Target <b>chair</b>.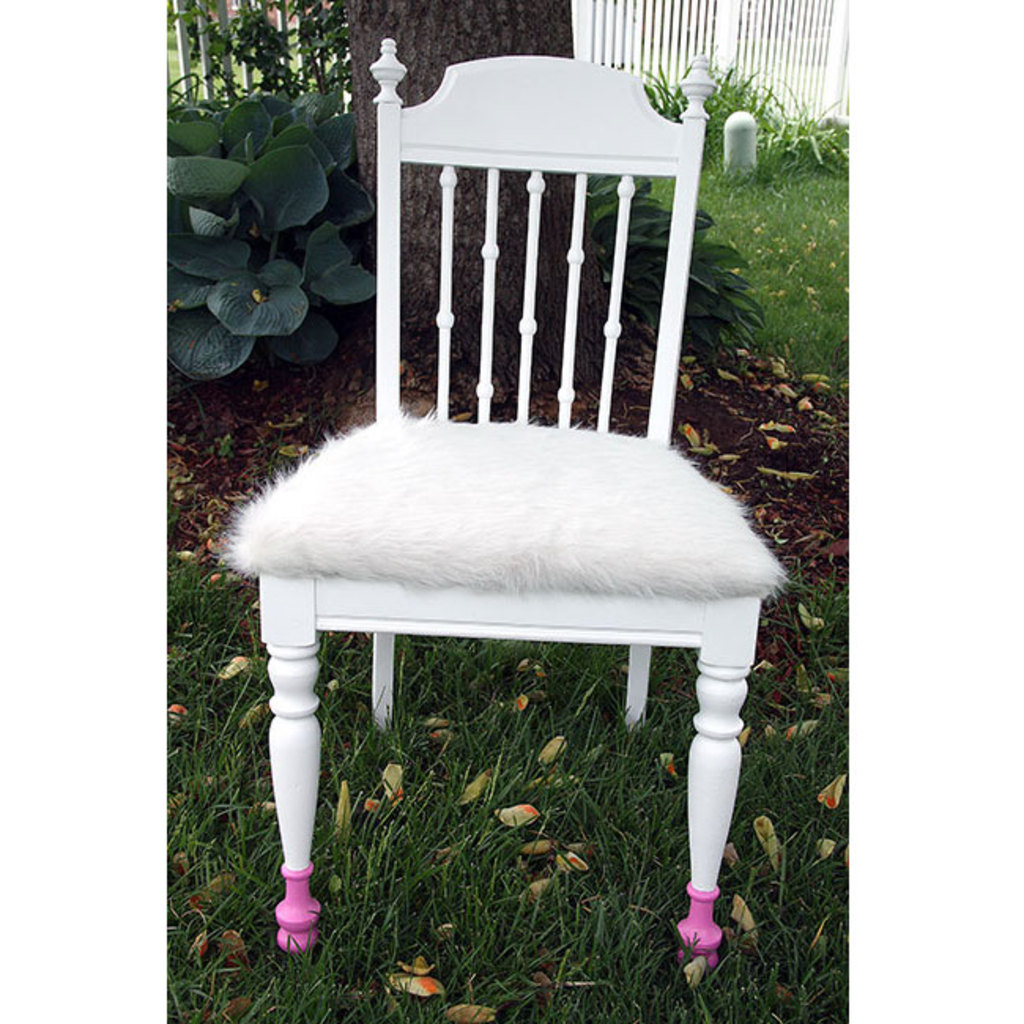
Target region: [216,35,799,977].
